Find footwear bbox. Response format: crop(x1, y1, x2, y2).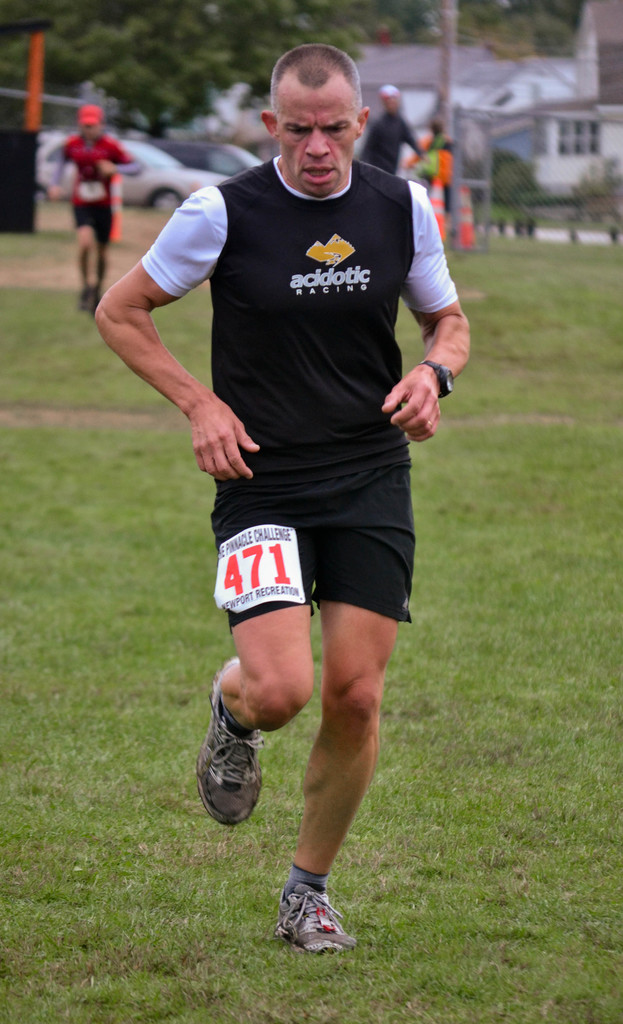
crop(78, 285, 106, 314).
